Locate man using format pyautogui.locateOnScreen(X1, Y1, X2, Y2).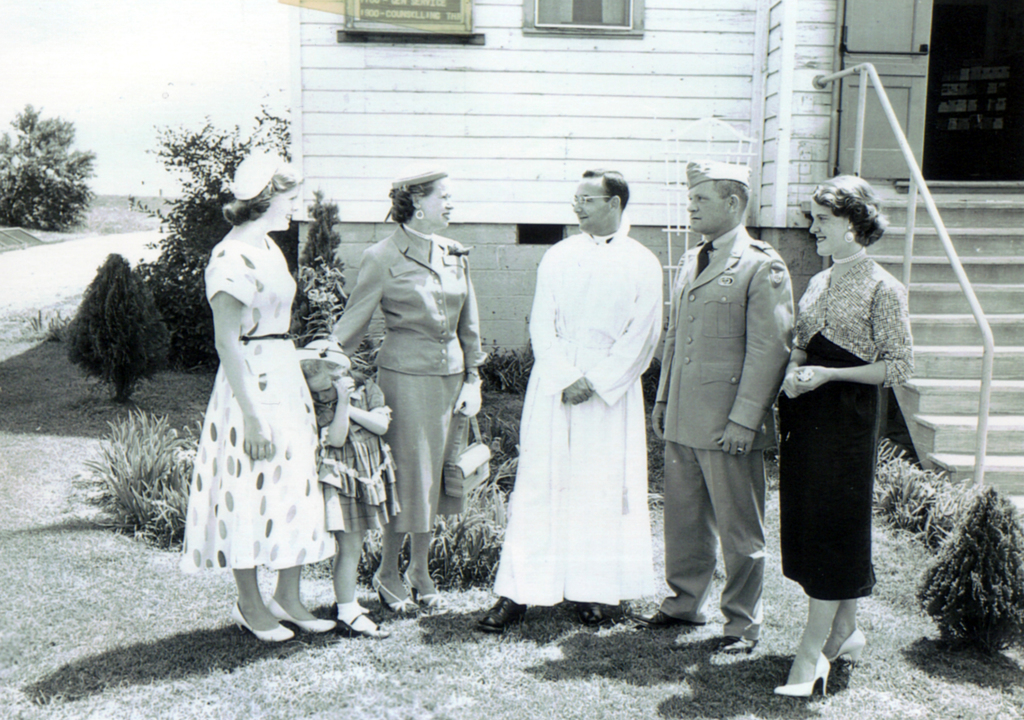
pyautogui.locateOnScreen(467, 173, 664, 647).
